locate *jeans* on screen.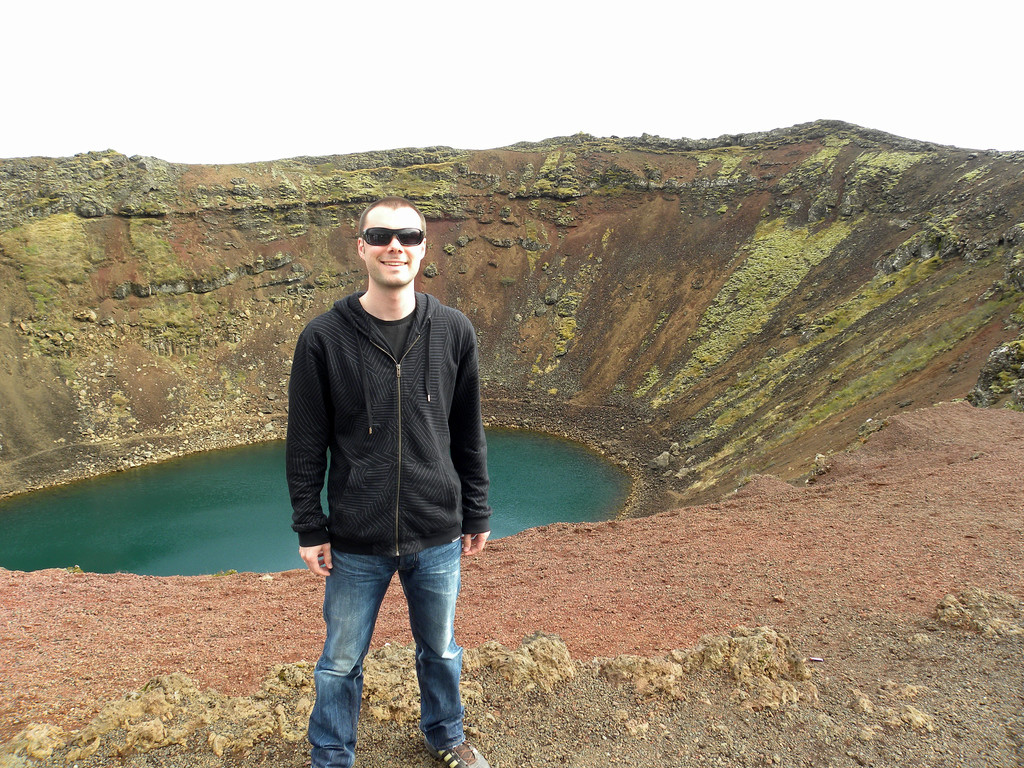
On screen at select_region(307, 540, 470, 767).
